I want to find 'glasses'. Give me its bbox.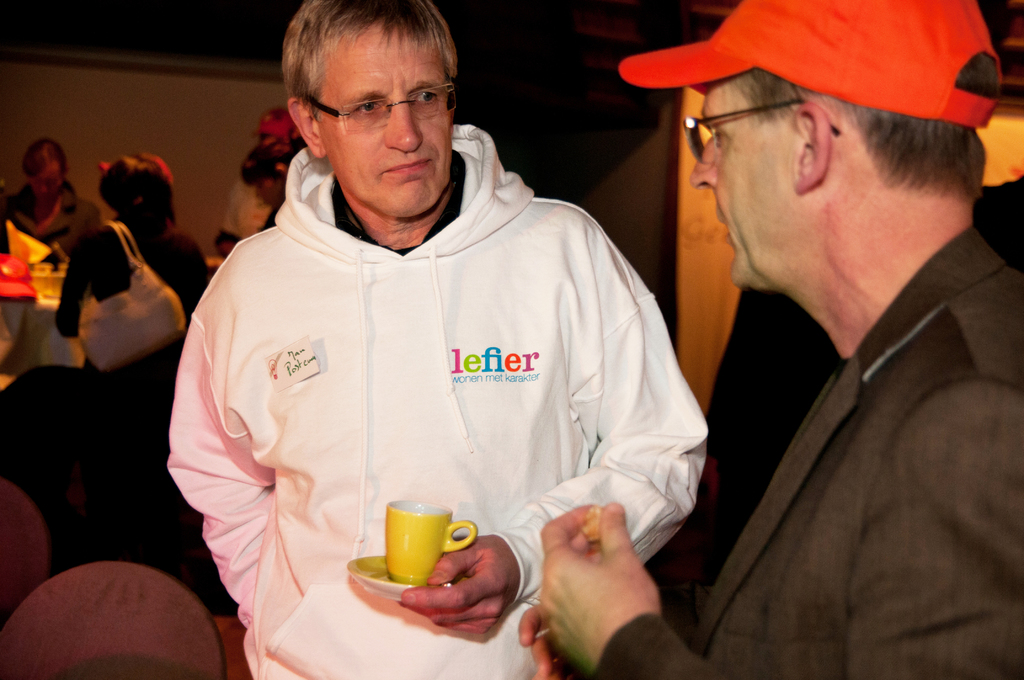
bbox=[300, 72, 460, 120].
